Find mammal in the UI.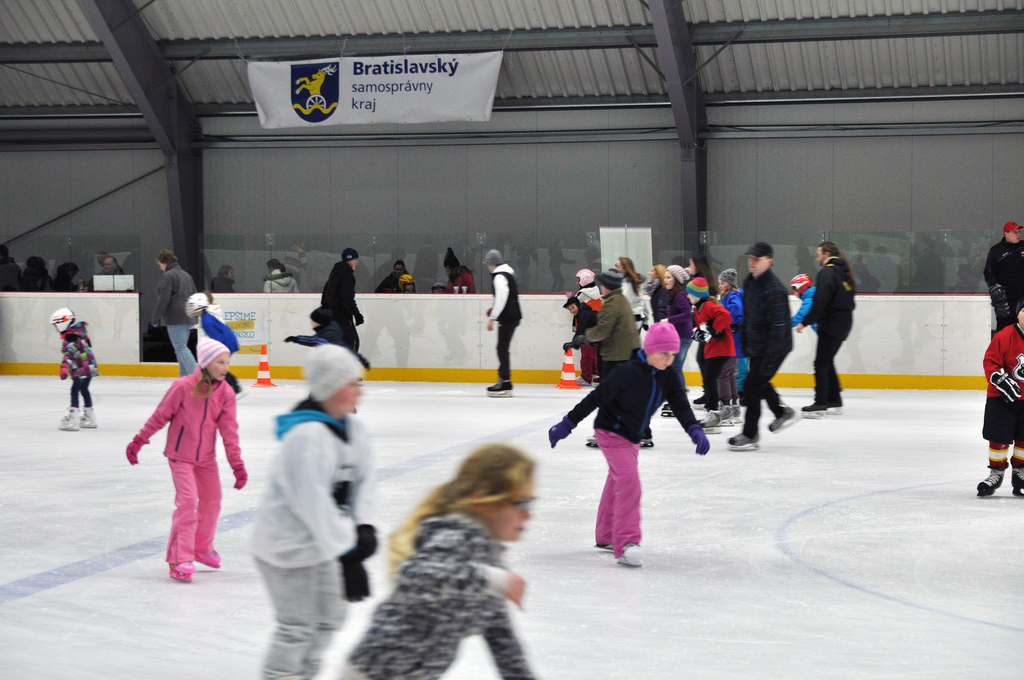
UI element at bbox(561, 293, 595, 385).
